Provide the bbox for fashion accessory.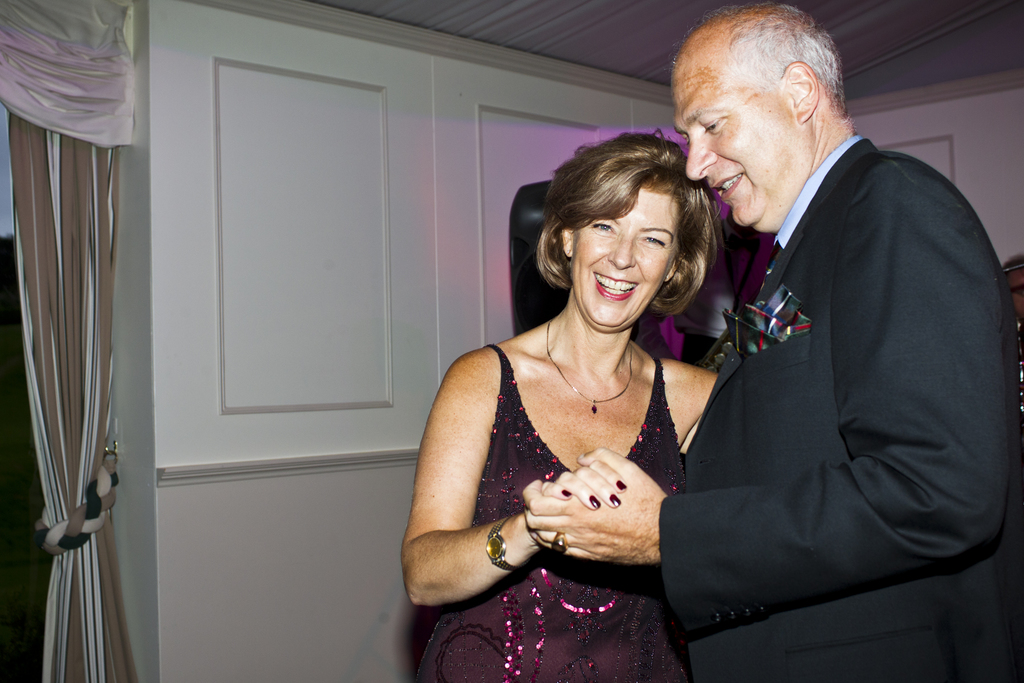
<region>615, 479, 627, 492</region>.
